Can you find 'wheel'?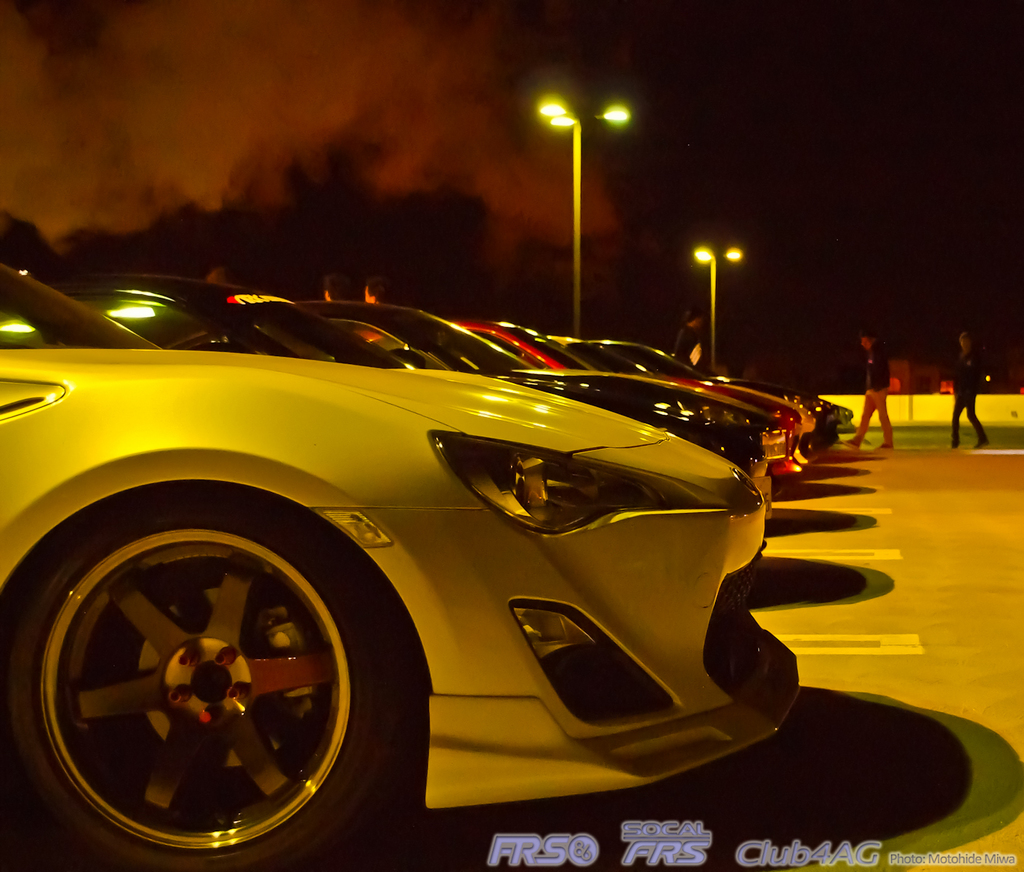
Yes, bounding box: 28, 511, 398, 852.
